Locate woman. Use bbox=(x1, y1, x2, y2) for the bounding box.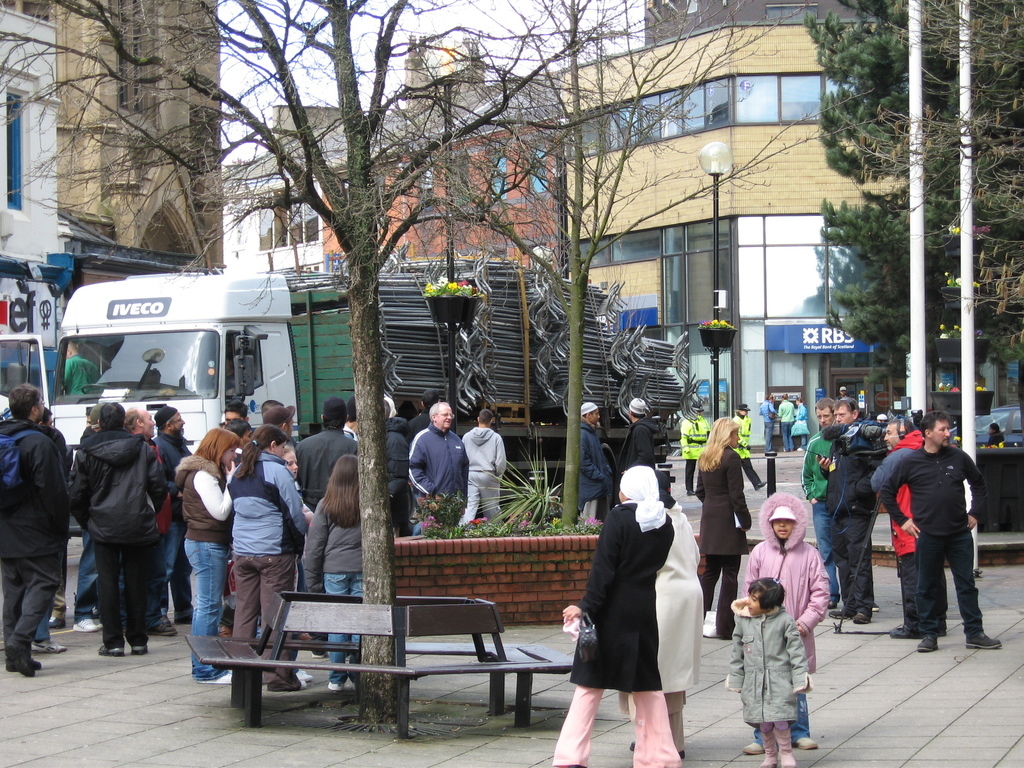
bbox=(648, 467, 708, 749).
